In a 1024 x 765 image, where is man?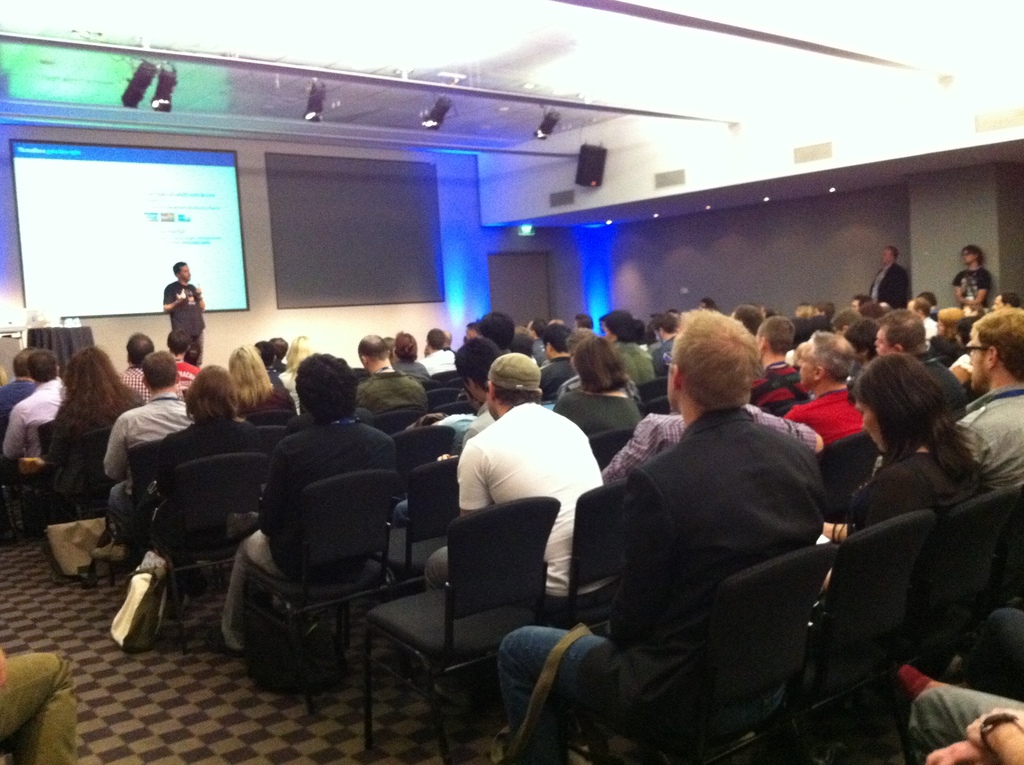
952:305:1023:490.
